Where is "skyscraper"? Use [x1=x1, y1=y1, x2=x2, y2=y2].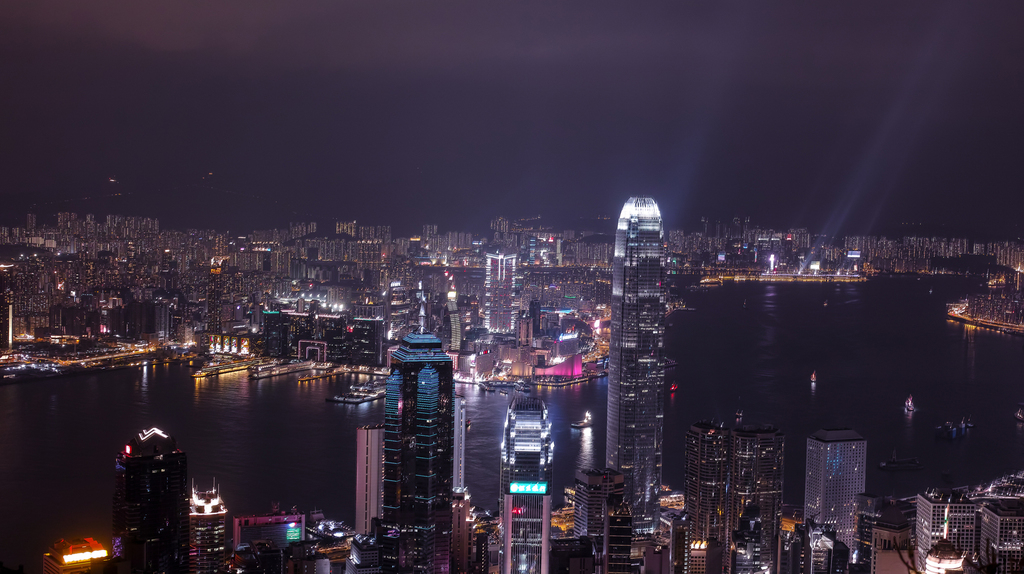
[x1=108, y1=426, x2=191, y2=573].
